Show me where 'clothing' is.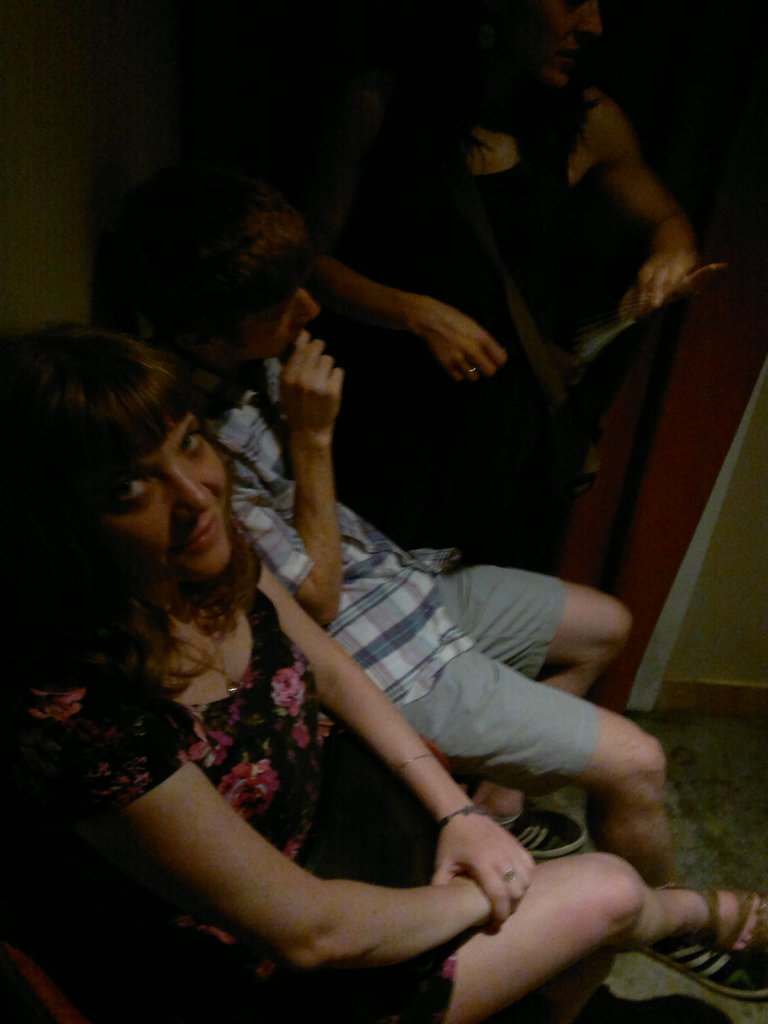
'clothing' is at locate(138, 328, 476, 709).
